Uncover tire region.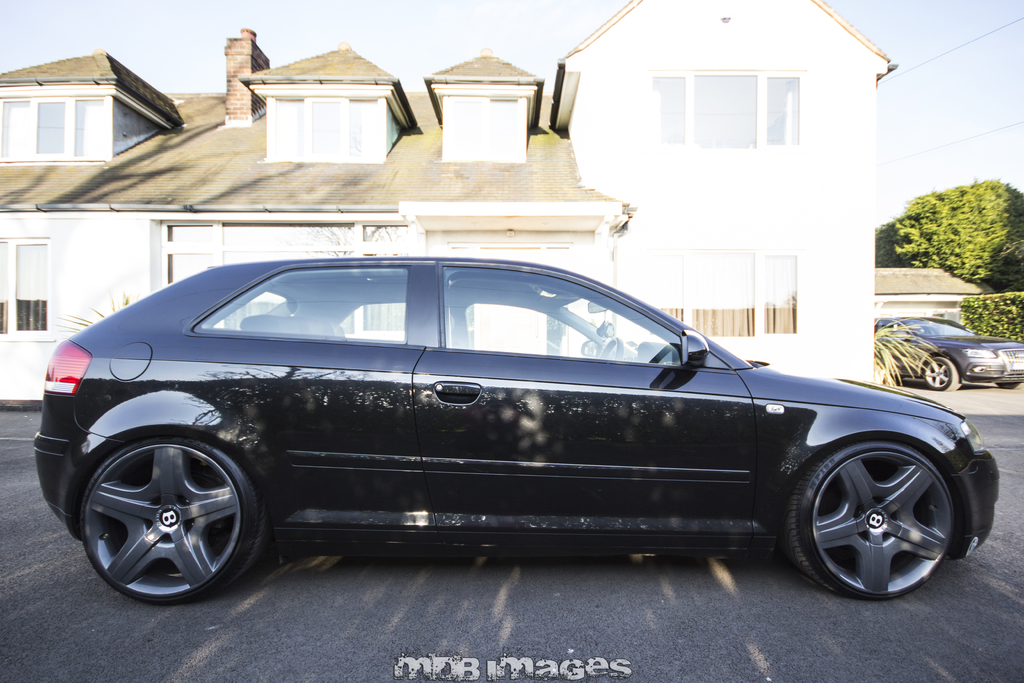
Uncovered: 916,353,963,395.
